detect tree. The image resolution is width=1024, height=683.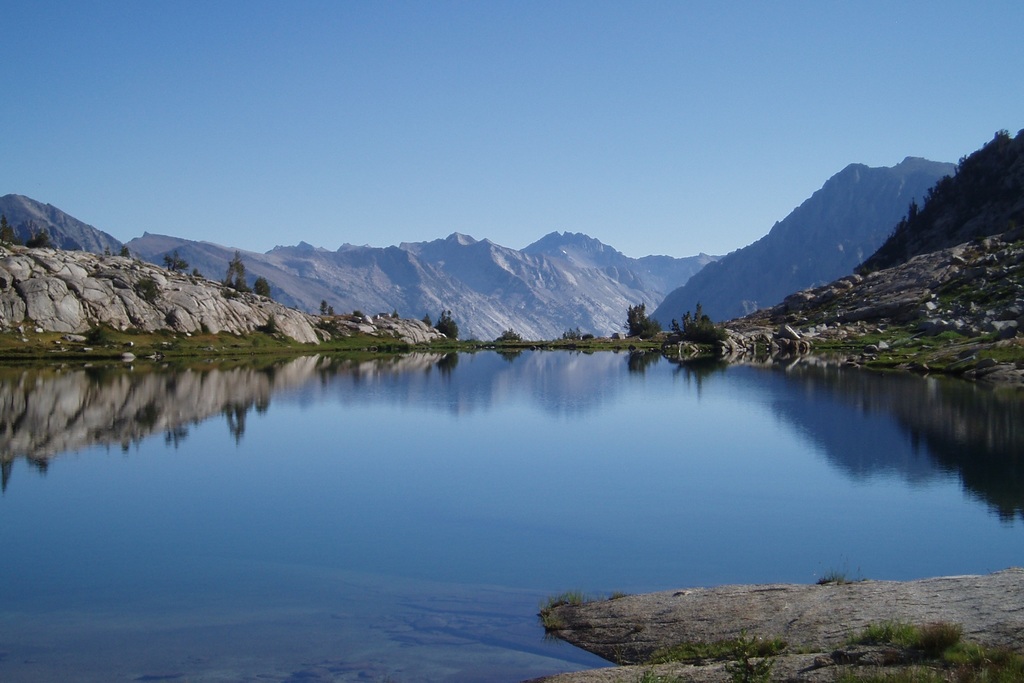
left=159, top=243, right=189, bottom=275.
